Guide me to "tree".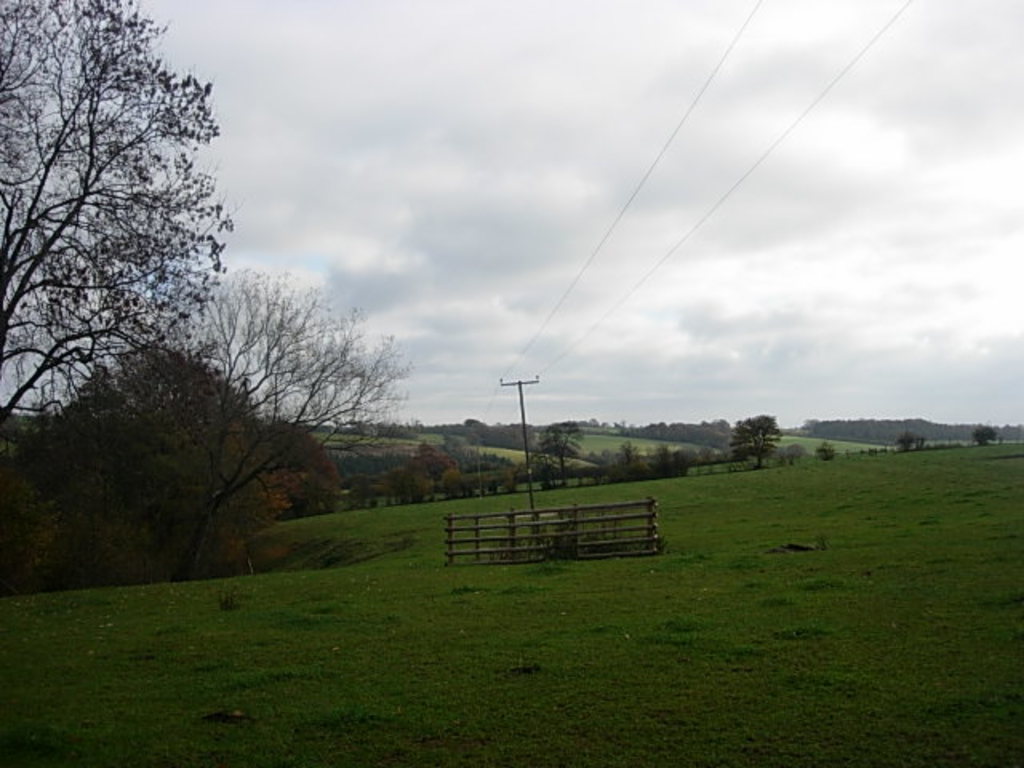
Guidance: bbox(968, 429, 1002, 446).
